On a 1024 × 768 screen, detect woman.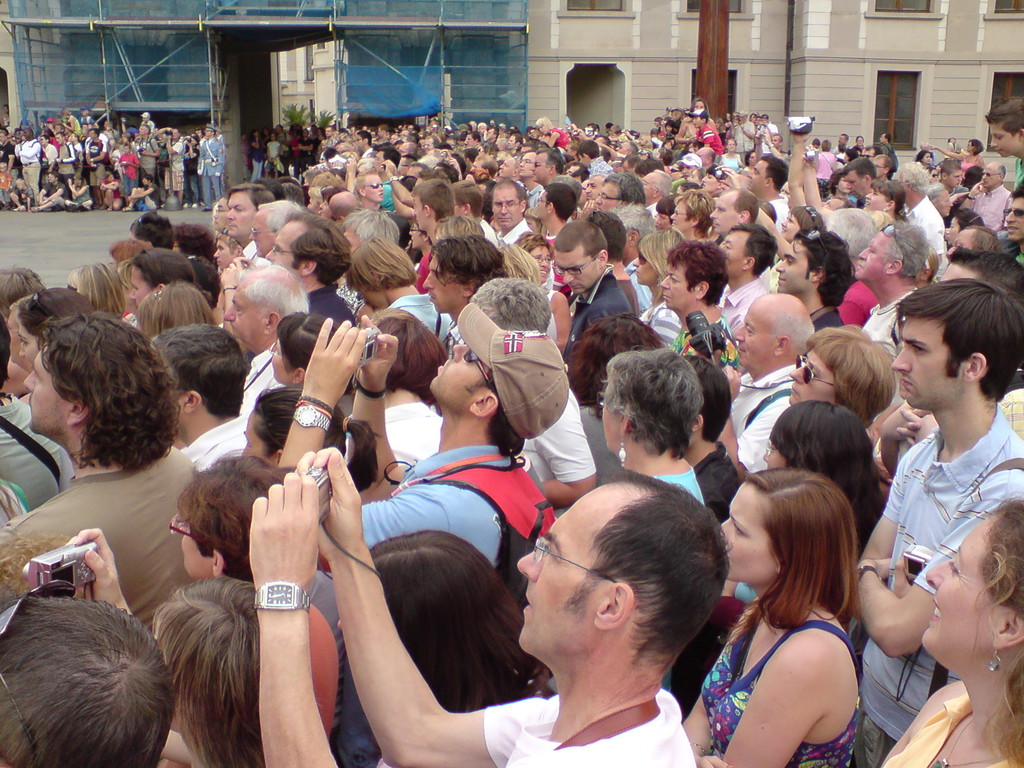
172/448/338/767.
